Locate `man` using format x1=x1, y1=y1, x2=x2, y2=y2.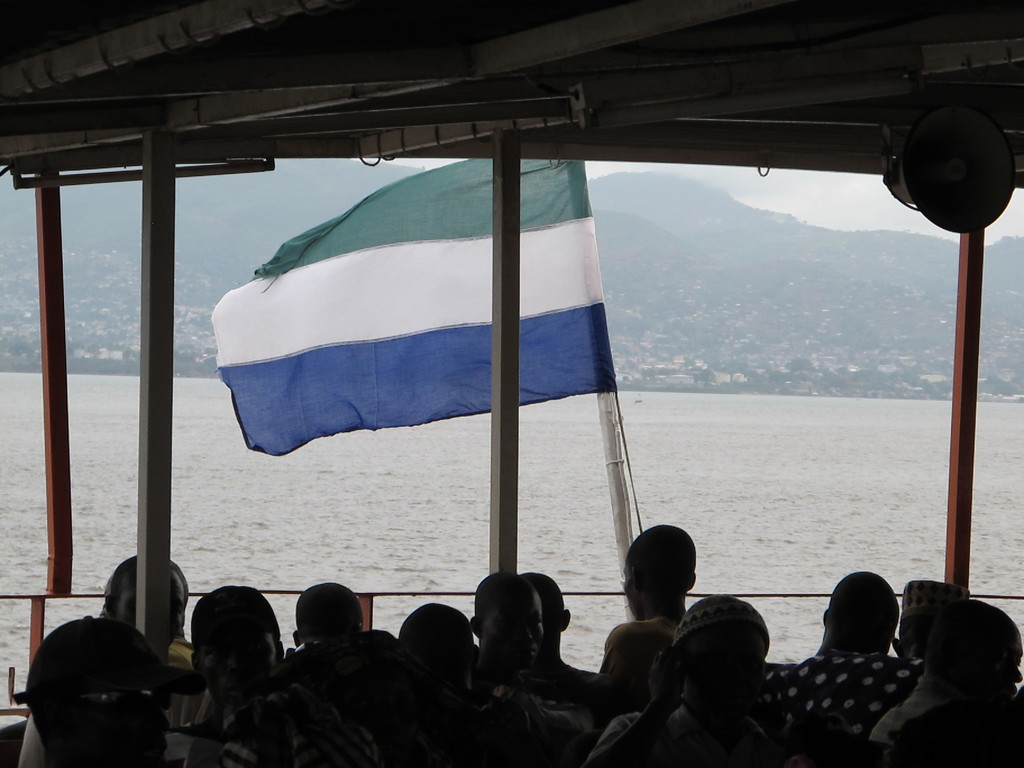
x1=867, y1=598, x2=1023, y2=767.
